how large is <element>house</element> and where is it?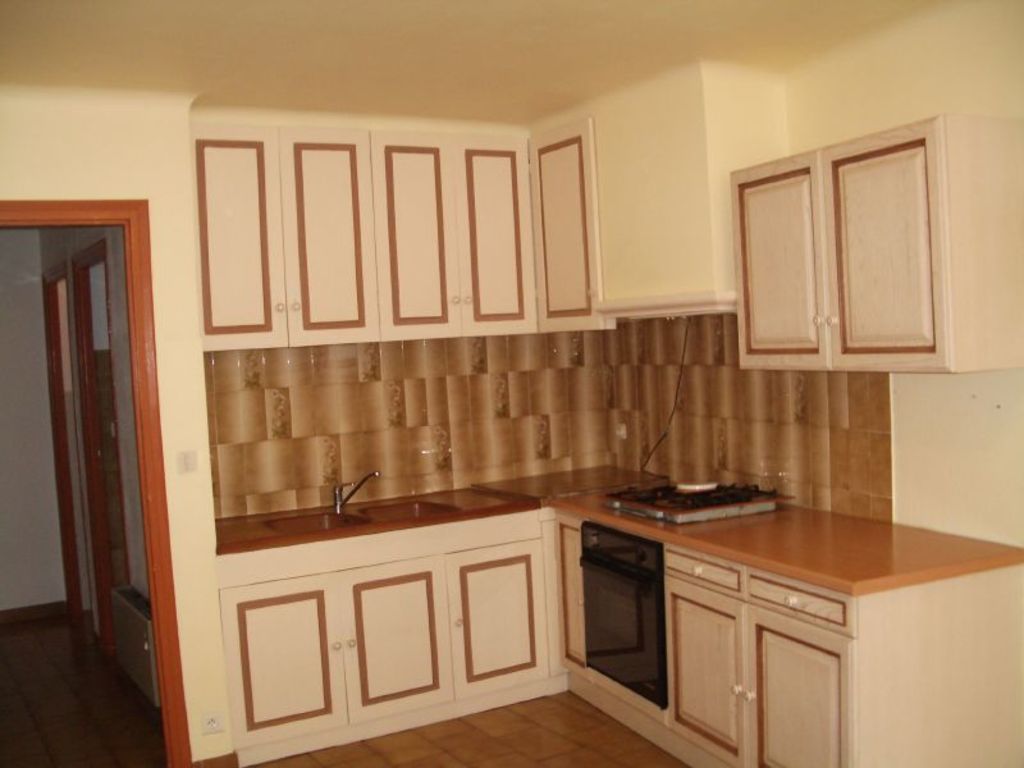
Bounding box: 3, 0, 1023, 767.
